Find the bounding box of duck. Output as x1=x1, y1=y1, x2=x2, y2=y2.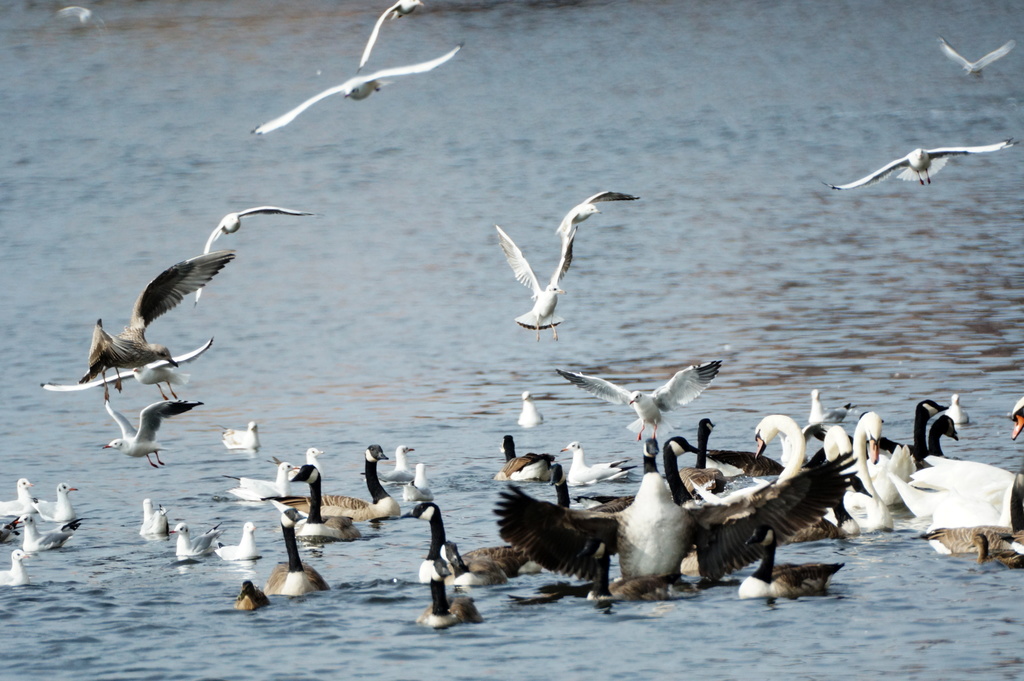
x1=410, y1=461, x2=431, y2=523.
